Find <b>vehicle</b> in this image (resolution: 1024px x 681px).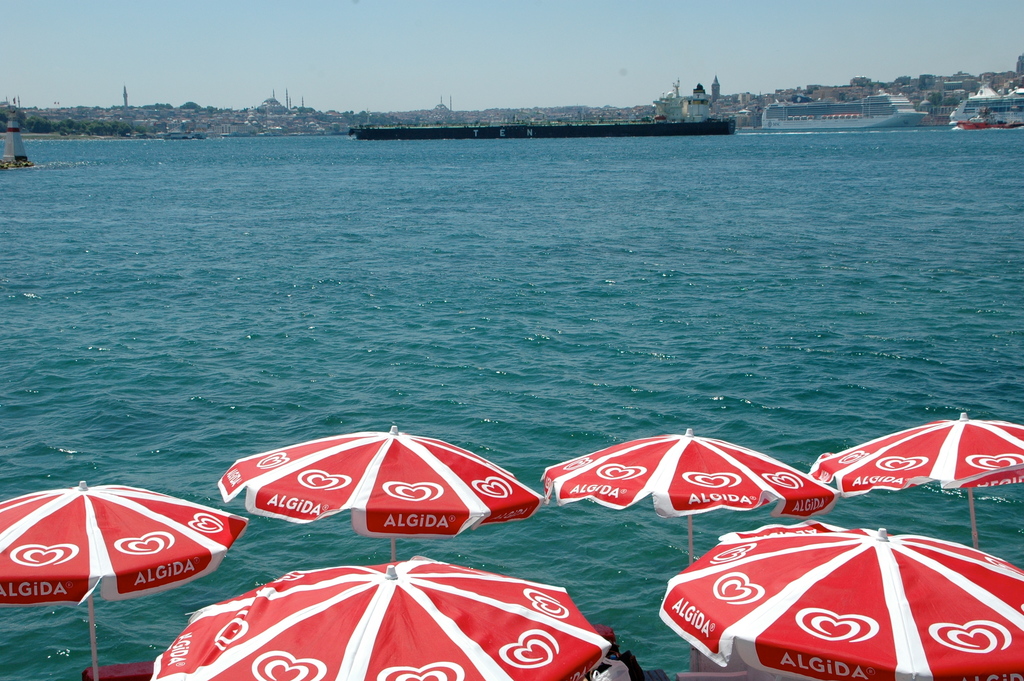
x1=349 y1=119 x2=732 y2=136.
